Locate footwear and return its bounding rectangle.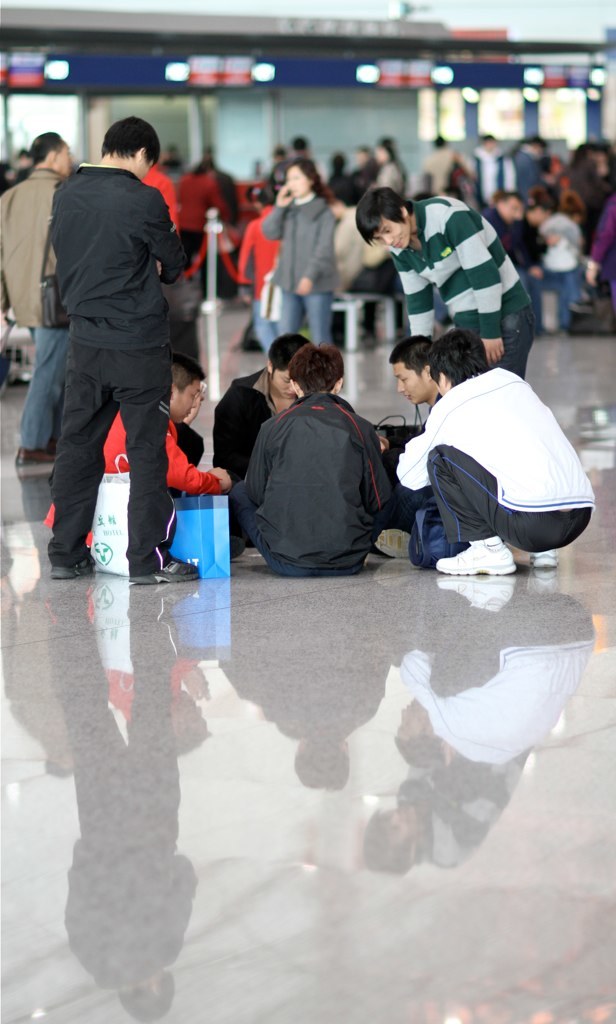
box(375, 525, 405, 554).
